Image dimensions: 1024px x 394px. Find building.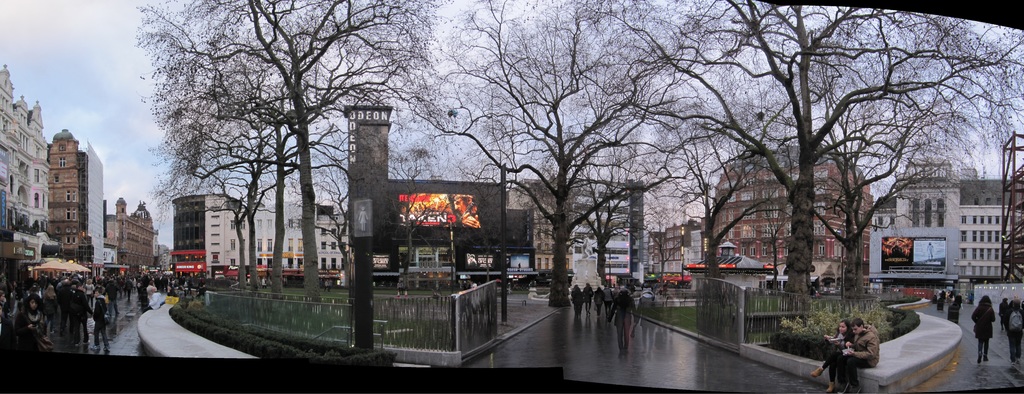
{"left": 47, "top": 123, "right": 106, "bottom": 261}.
